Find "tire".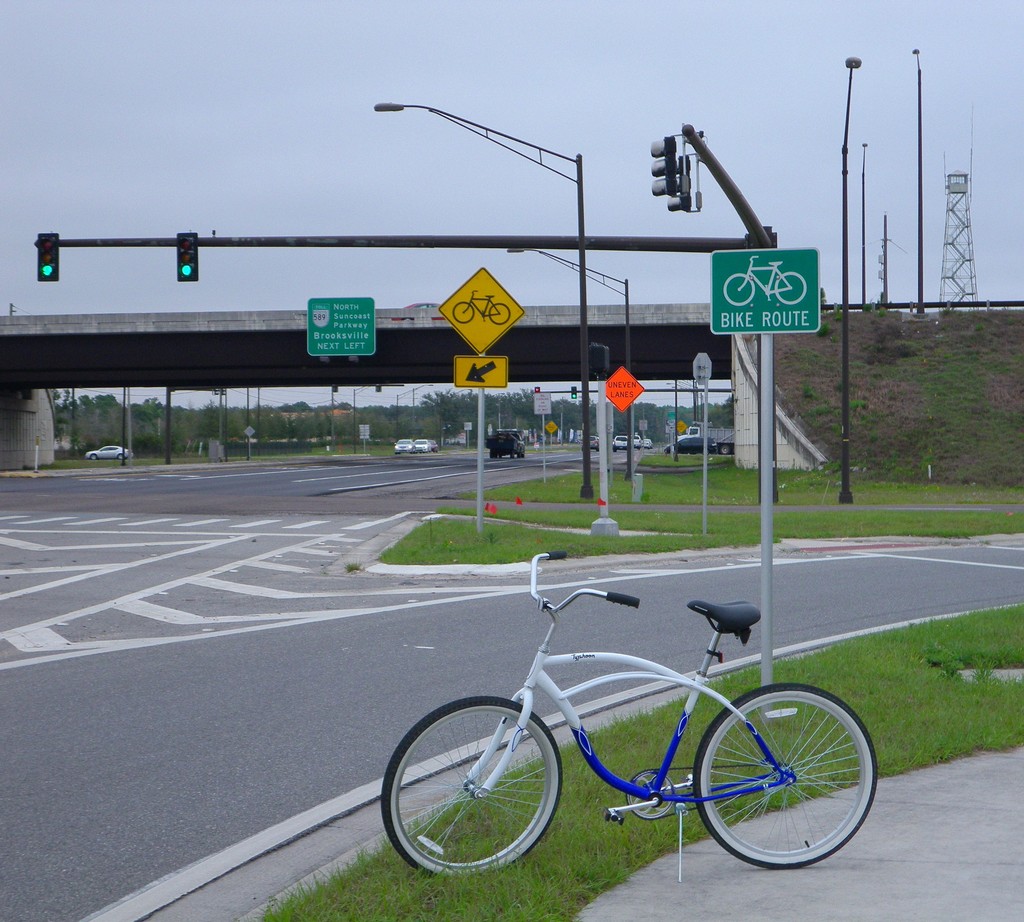
[380, 695, 563, 875].
